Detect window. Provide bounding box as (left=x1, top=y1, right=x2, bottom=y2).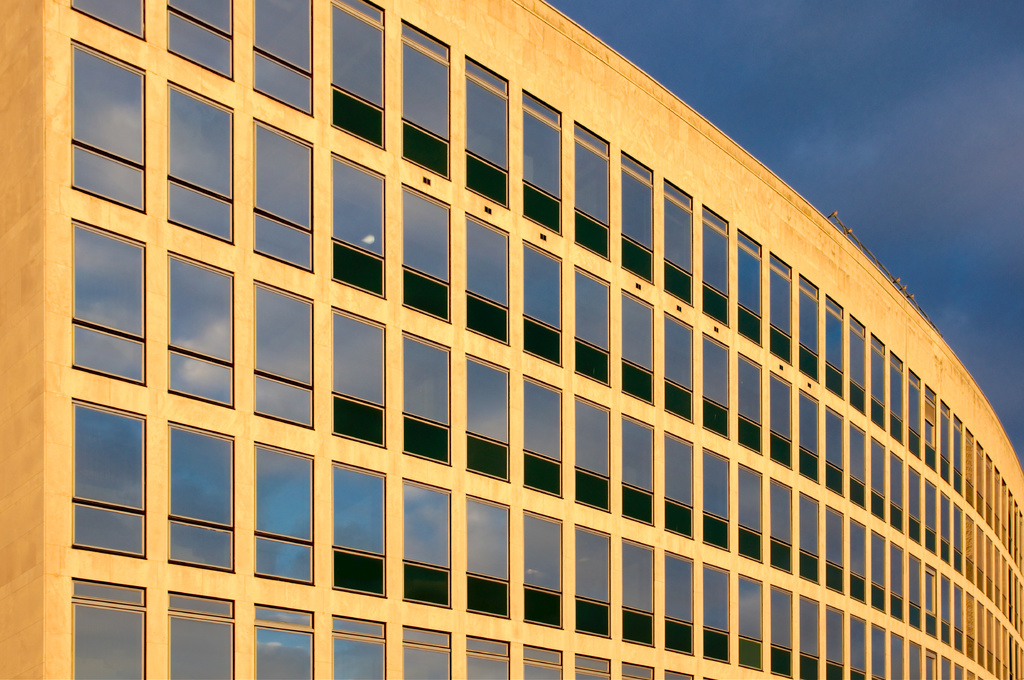
(left=250, top=279, right=316, bottom=431).
